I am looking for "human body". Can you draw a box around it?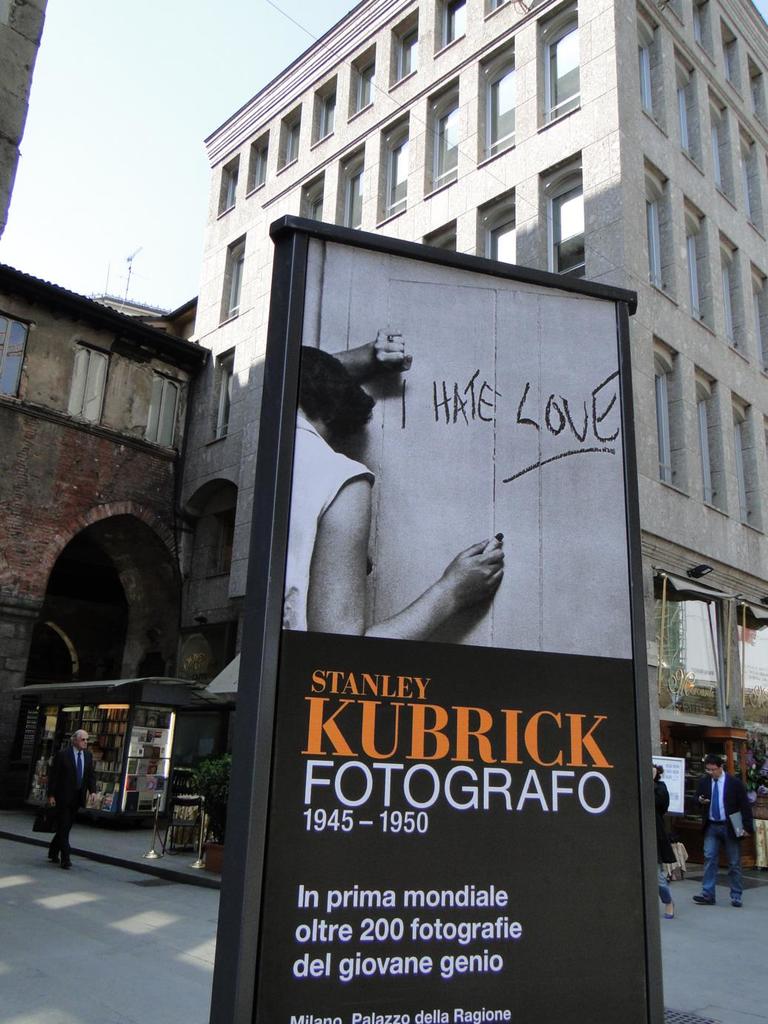
Sure, the bounding box is pyautogui.locateOnScreen(46, 722, 98, 865).
